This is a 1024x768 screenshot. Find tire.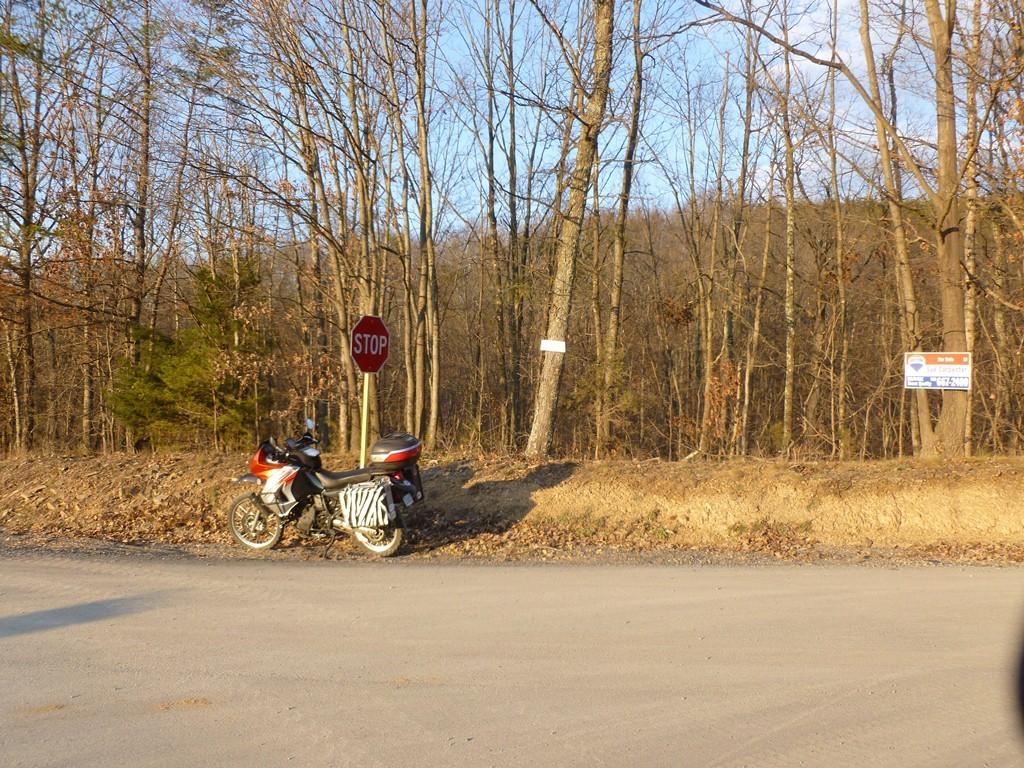
Bounding box: 229, 494, 283, 550.
